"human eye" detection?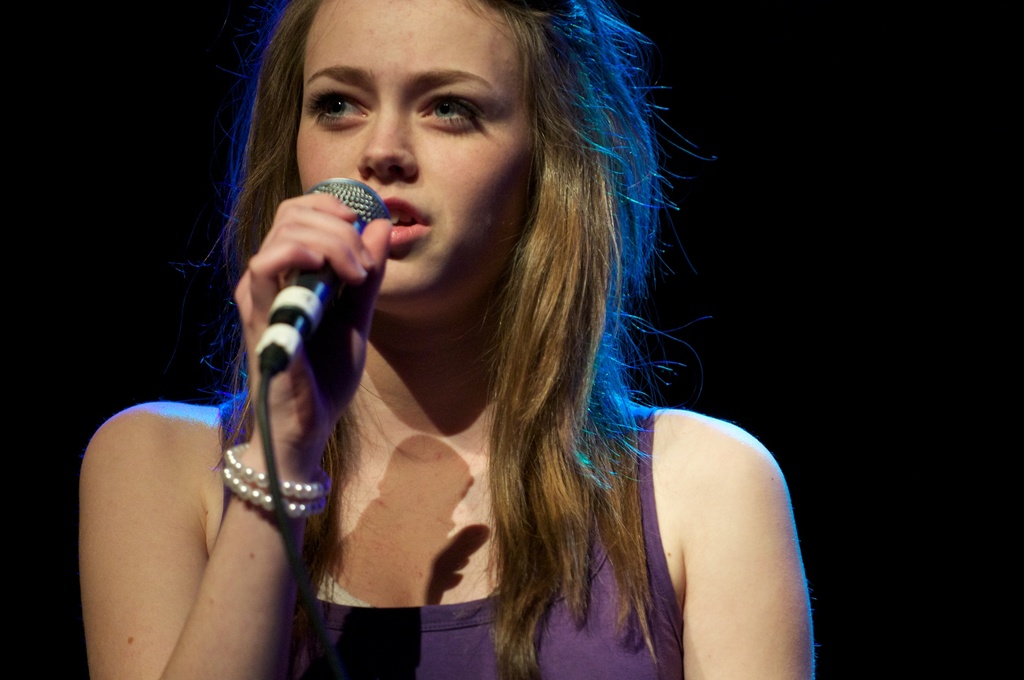
box(298, 83, 375, 136)
